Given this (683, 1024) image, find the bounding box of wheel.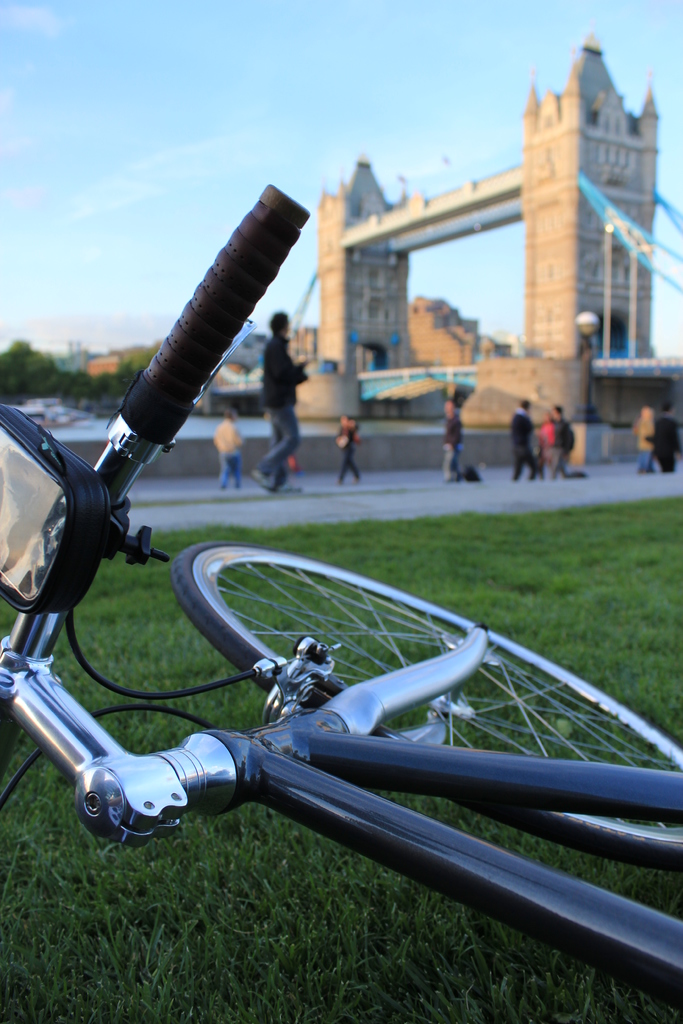
<box>170,531,682,872</box>.
